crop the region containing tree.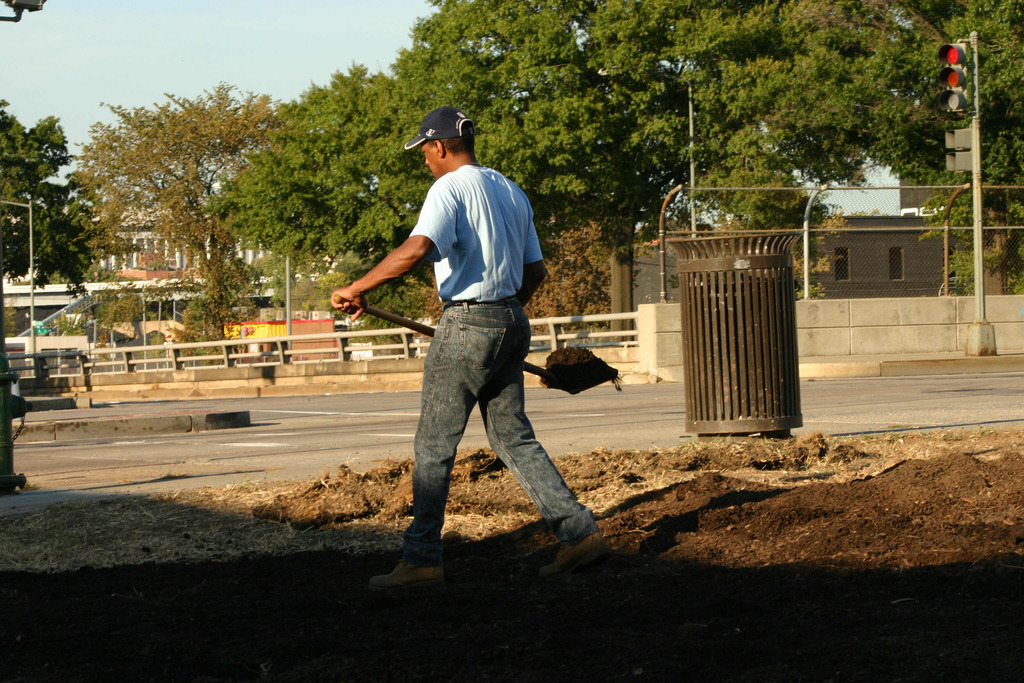
Crop region: pyautogui.locateOnScreen(77, 69, 285, 338).
